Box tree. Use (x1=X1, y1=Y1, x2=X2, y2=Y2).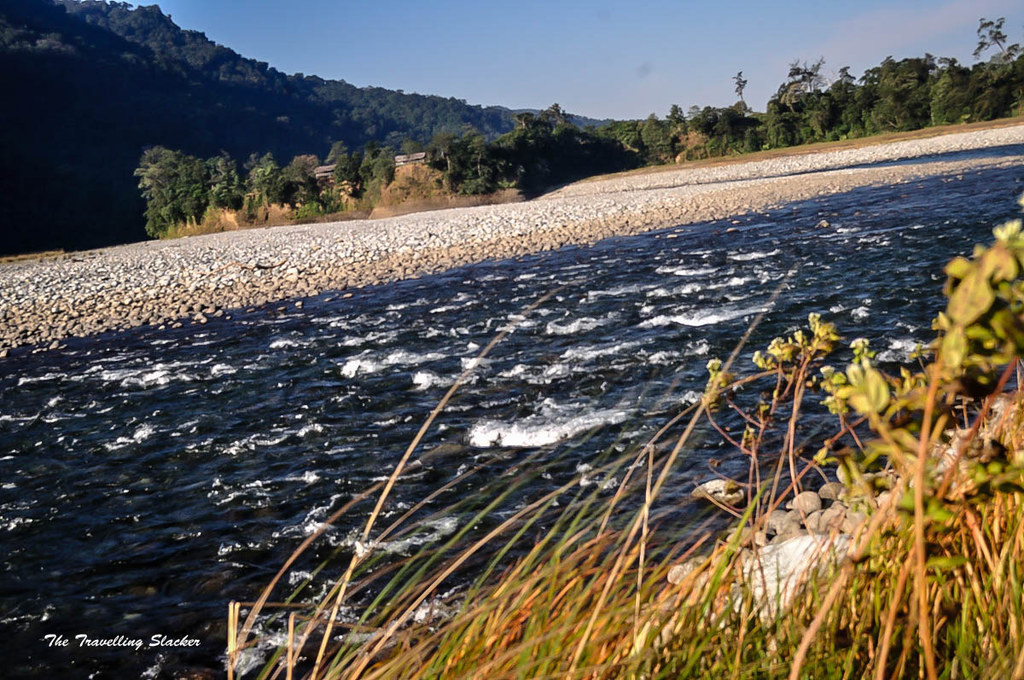
(x1=778, y1=54, x2=830, y2=108).
